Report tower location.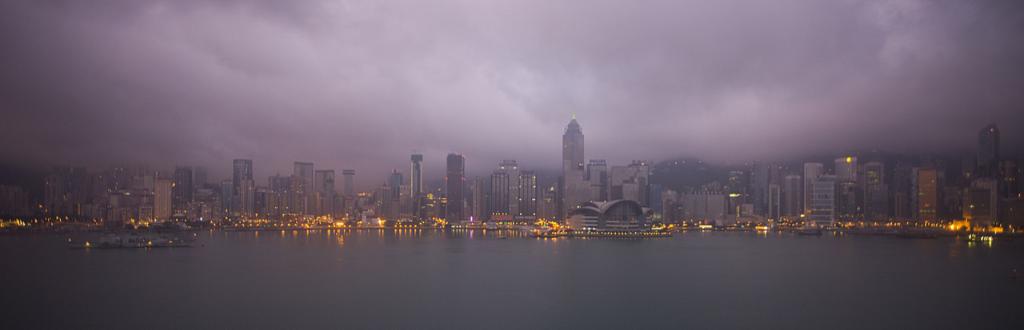
Report: (805, 161, 826, 213).
